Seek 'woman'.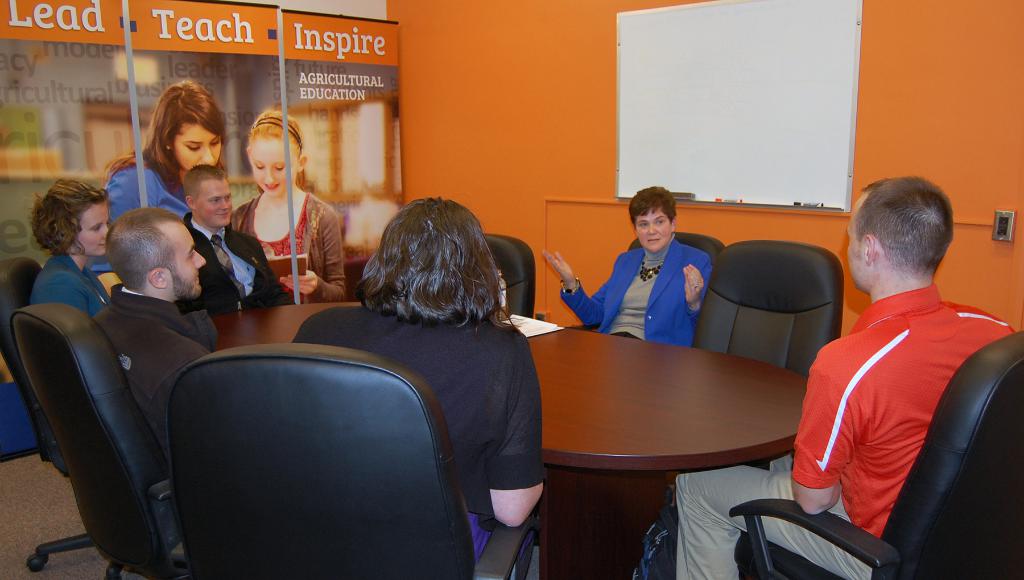
select_region(289, 196, 551, 579).
